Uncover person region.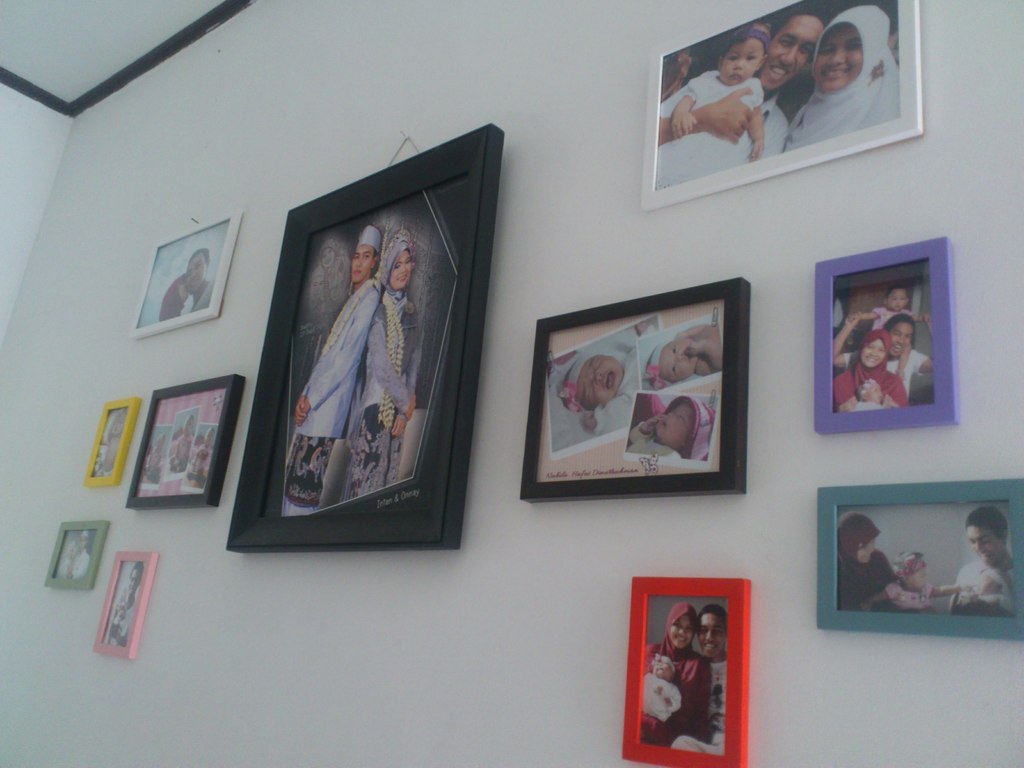
Uncovered: l=275, t=228, r=384, b=515.
